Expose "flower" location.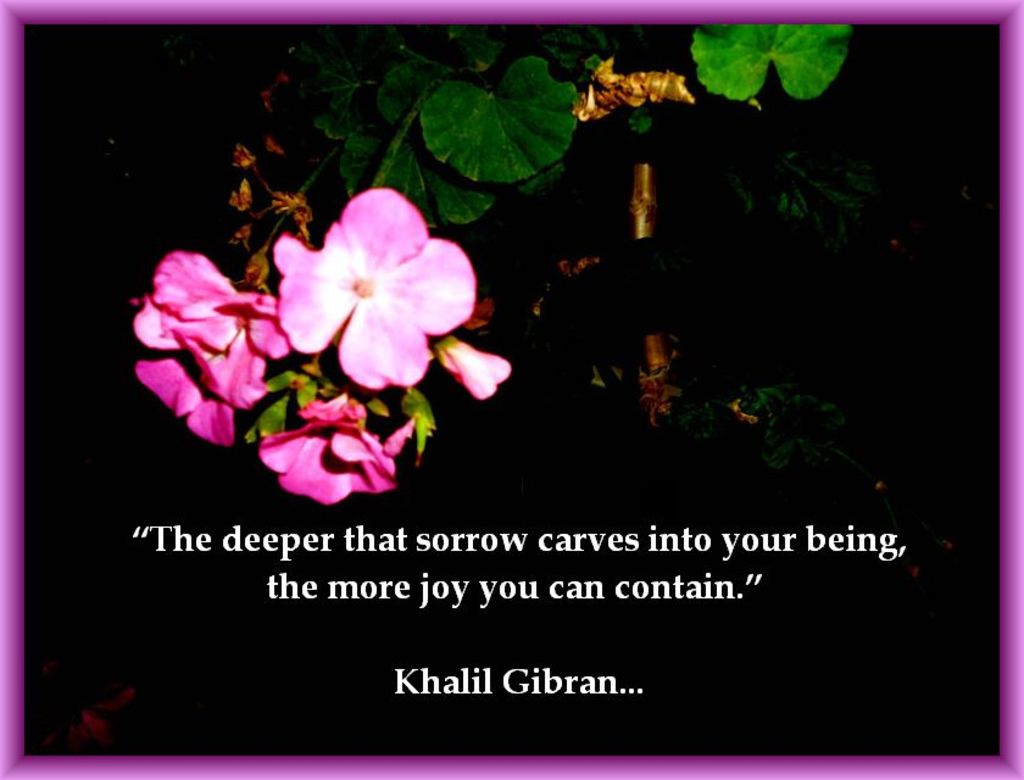
Exposed at (133,350,236,446).
